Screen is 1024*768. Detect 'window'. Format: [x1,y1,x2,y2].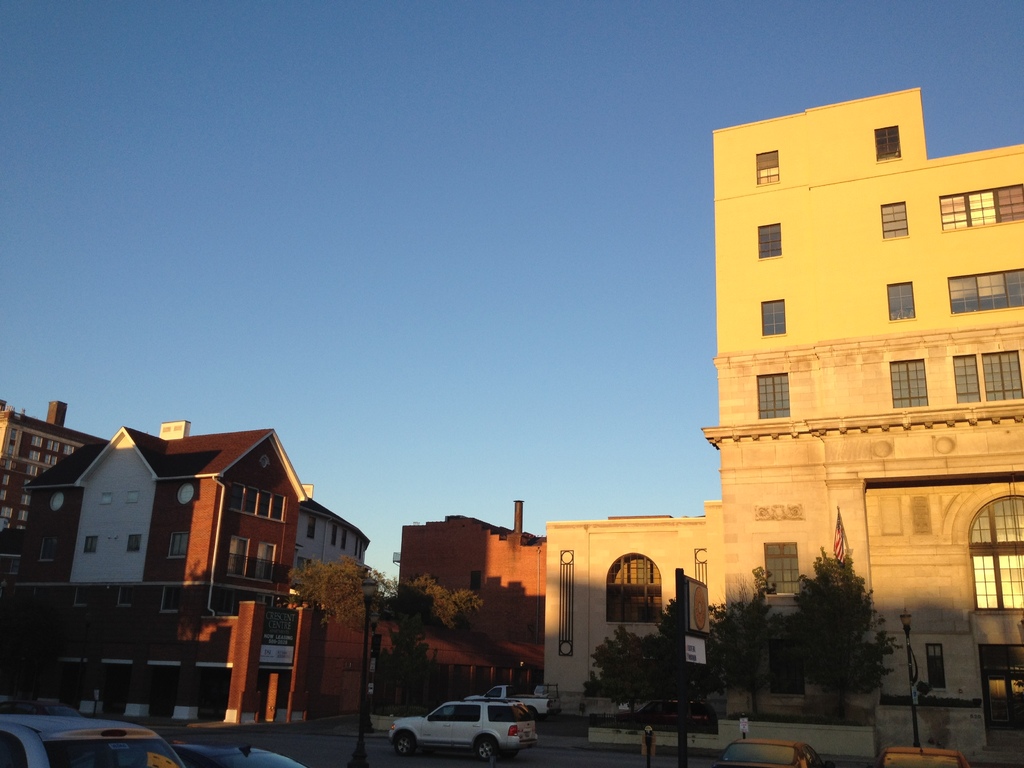
[130,536,139,553].
